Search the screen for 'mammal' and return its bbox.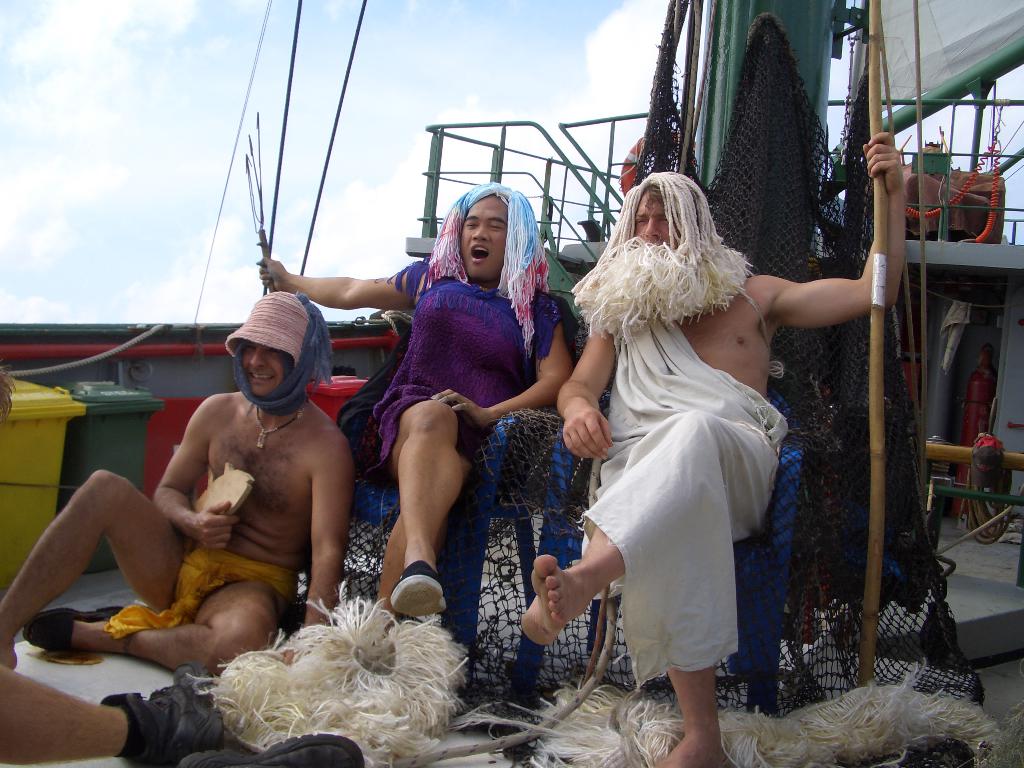
Found: <bbox>0, 291, 356, 671</bbox>.
